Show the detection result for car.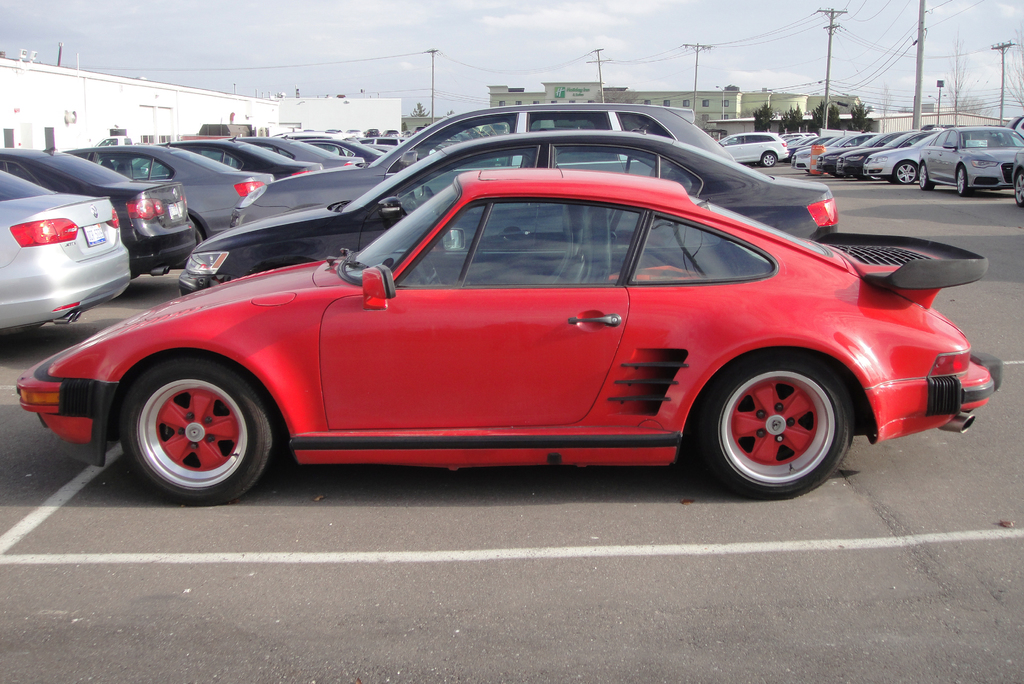
(829,129,908,179).
